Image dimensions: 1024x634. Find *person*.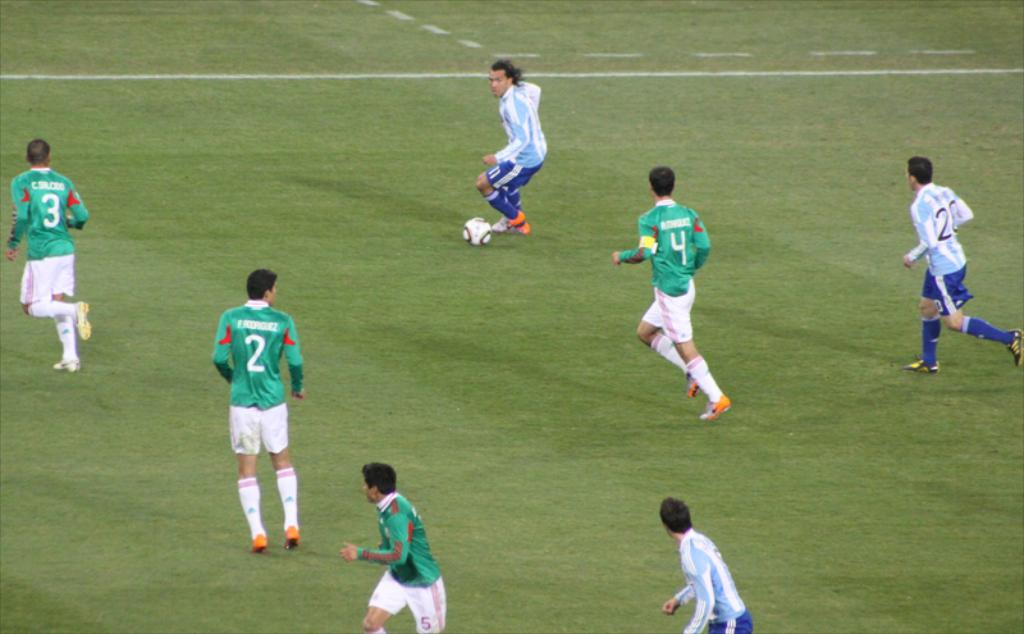
604, 167, 730, 421.
